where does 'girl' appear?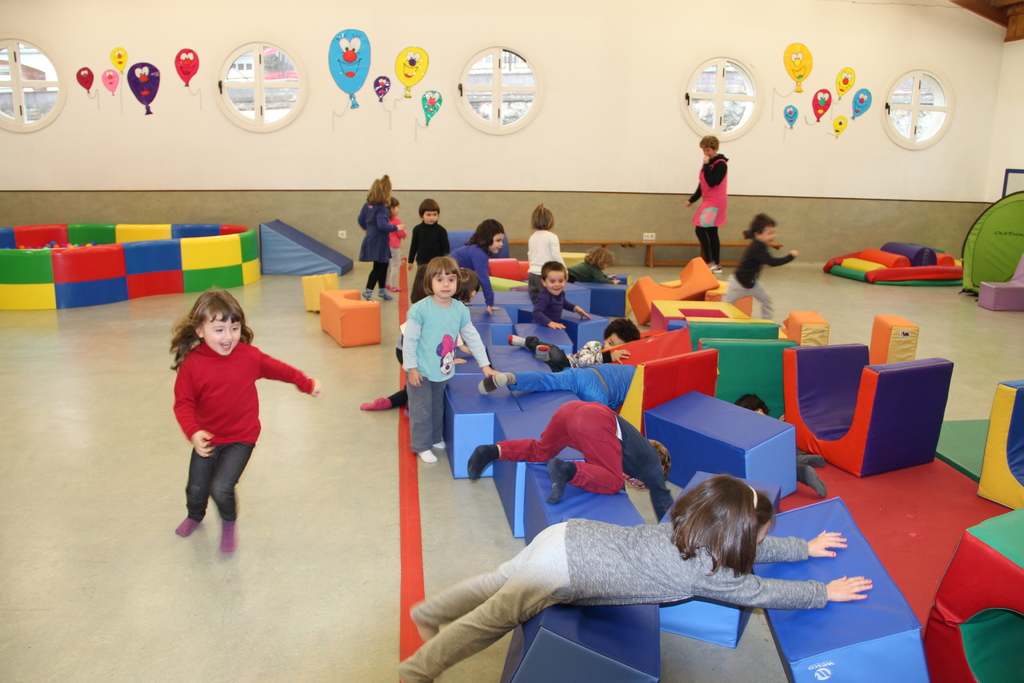
Appears at 168, 284, 320, 555.
